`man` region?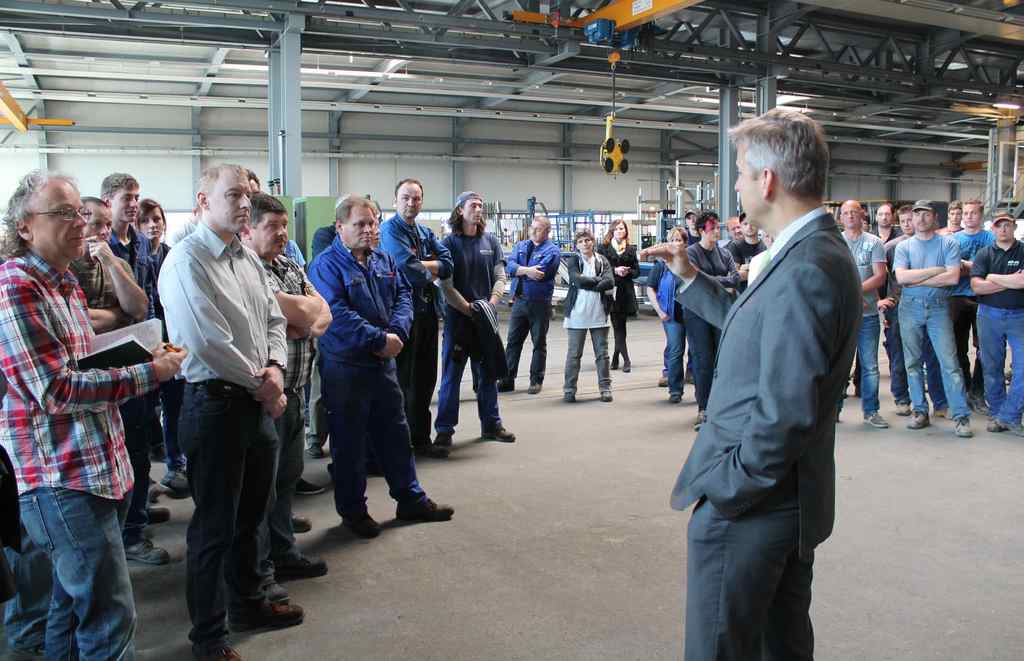
640:104:863:660
